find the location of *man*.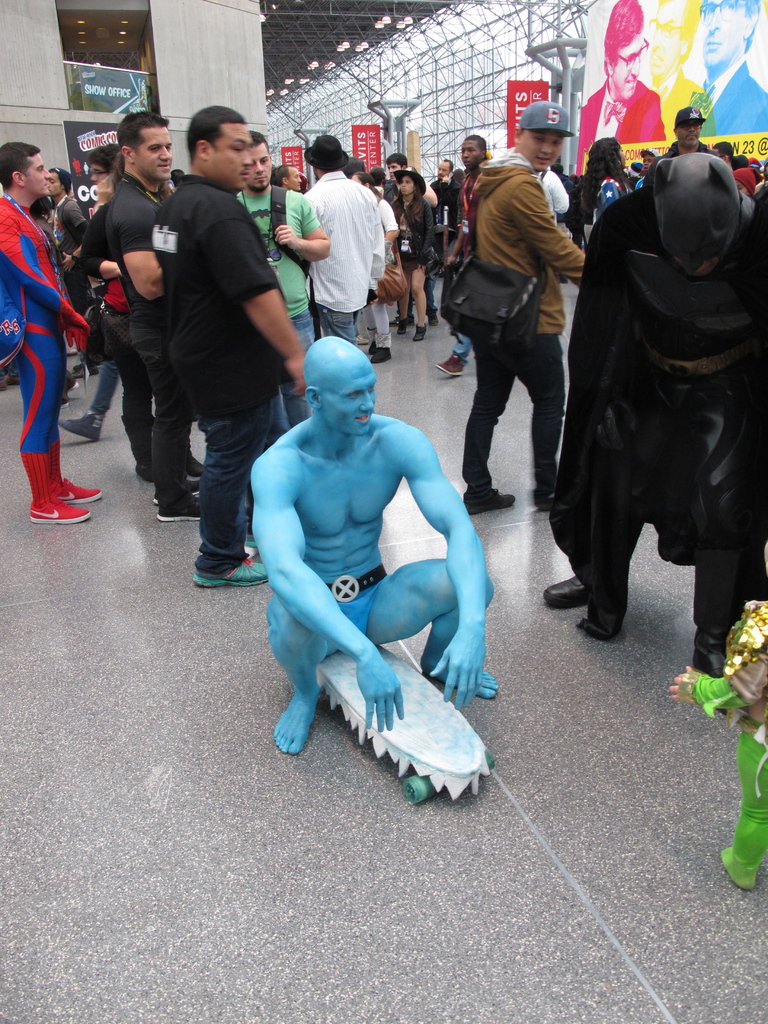
Location: box=[571, 0, 669, 171].
